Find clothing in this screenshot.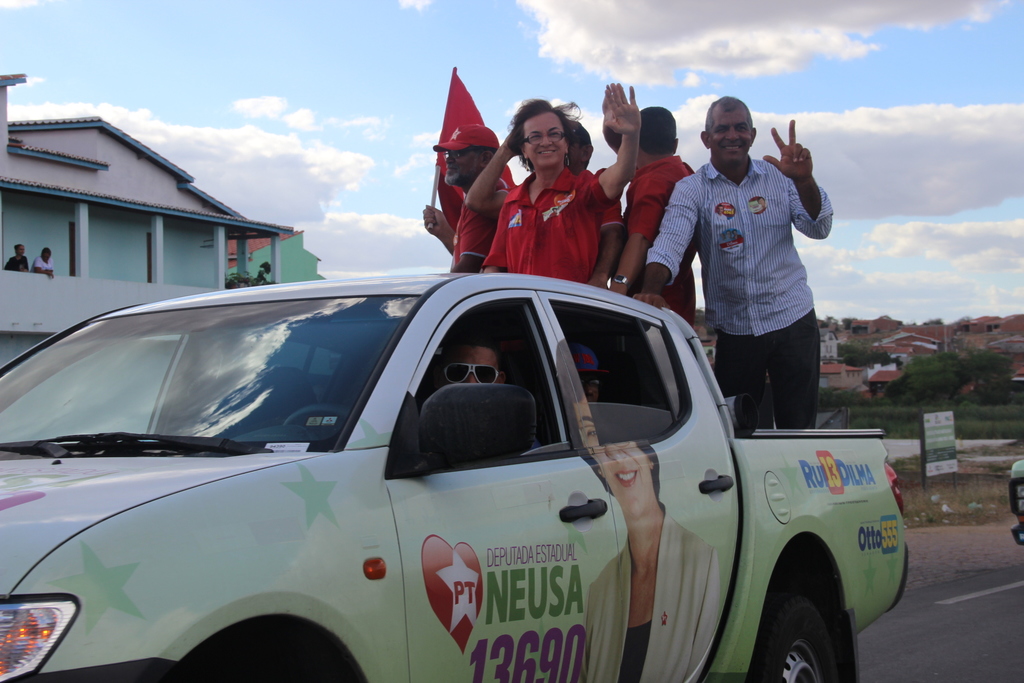
The bounding box for clothing is crop(451, 185, 496, 270).
